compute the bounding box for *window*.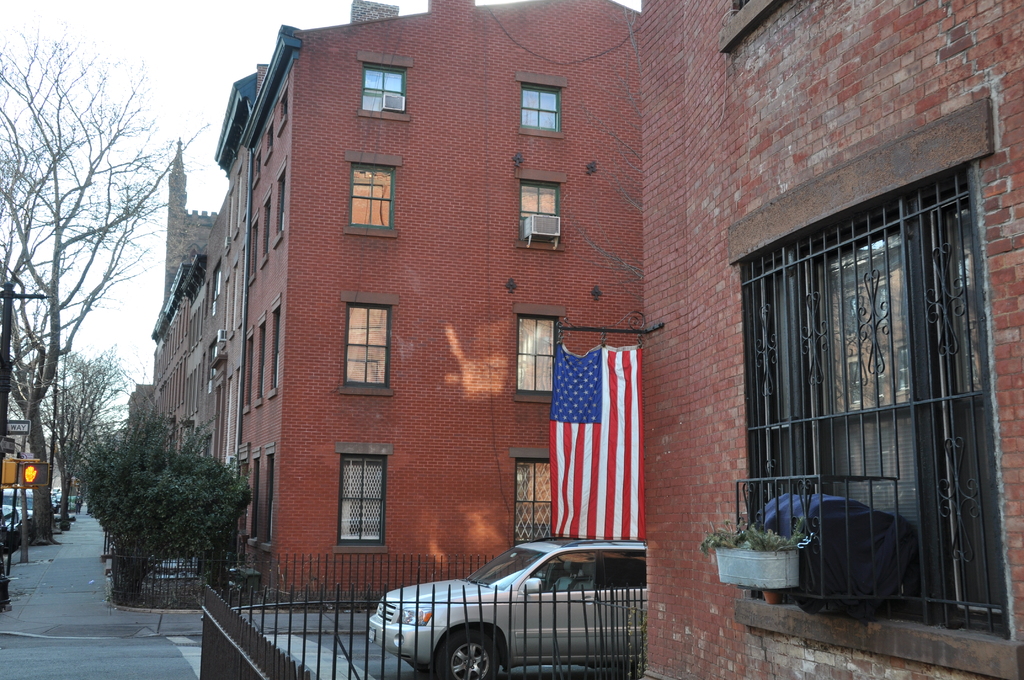
region(340, 456, 384, 544).
